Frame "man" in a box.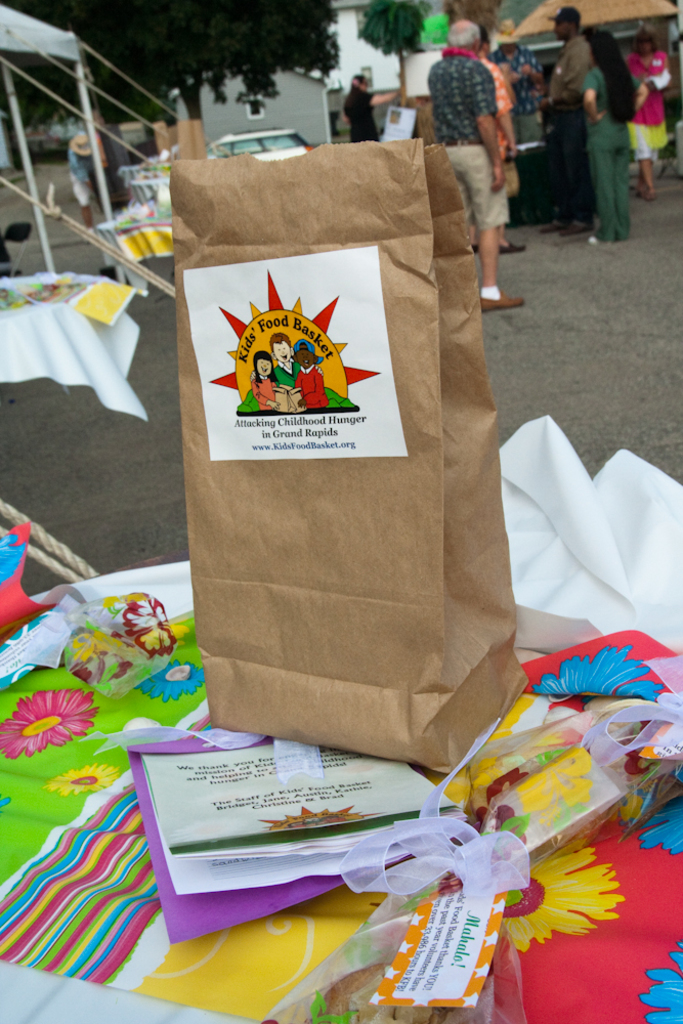
(426, 13, 525, 308).
